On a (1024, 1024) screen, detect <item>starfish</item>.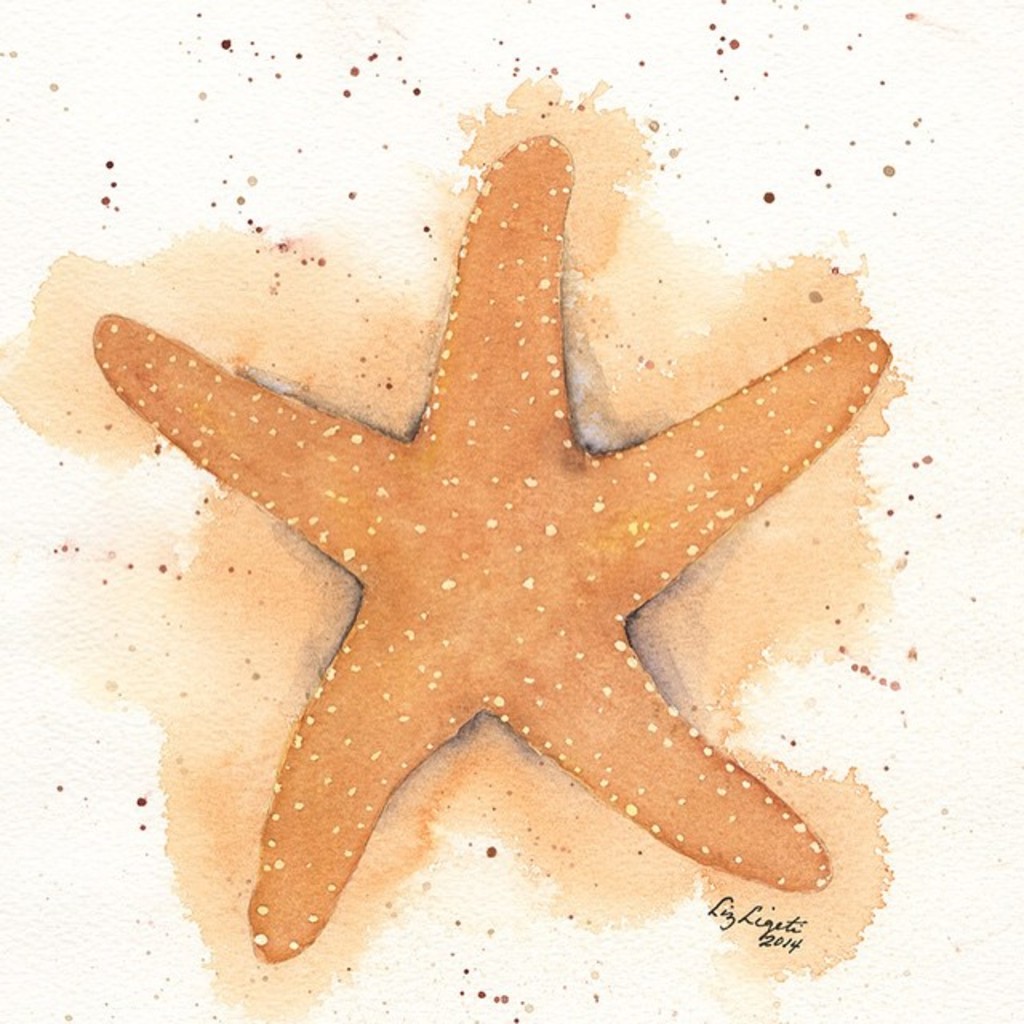
x1=93 y1=133 x2=890 y2=965.
